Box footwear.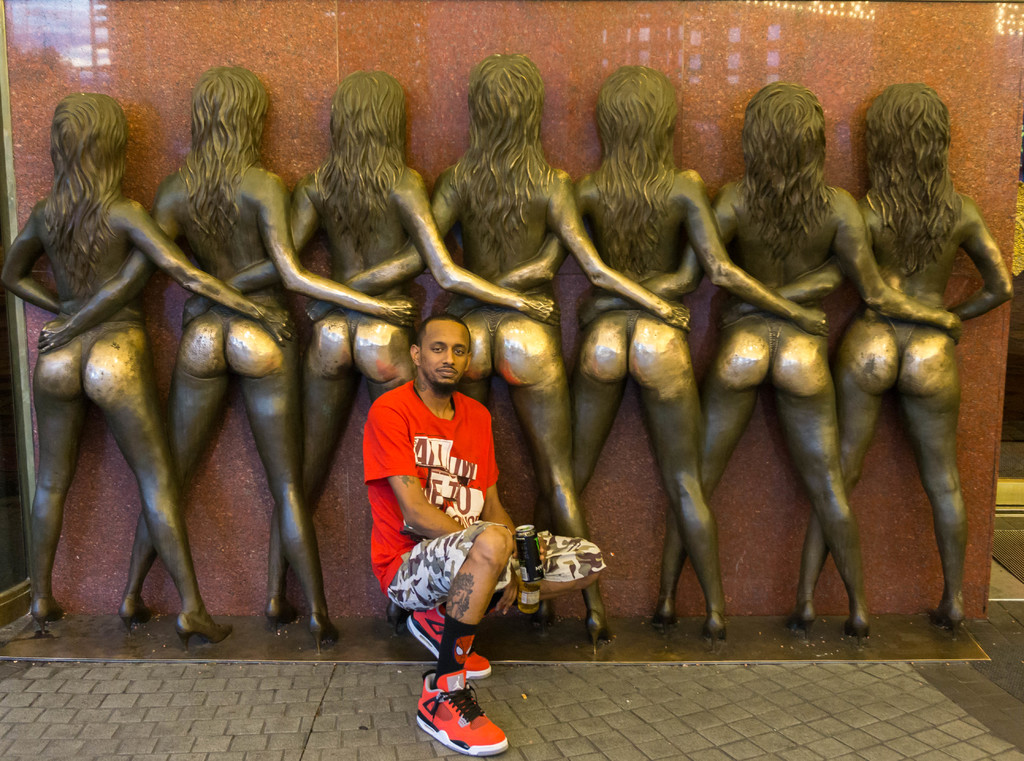
(left=389, top=600, right=405, bottom=635).
